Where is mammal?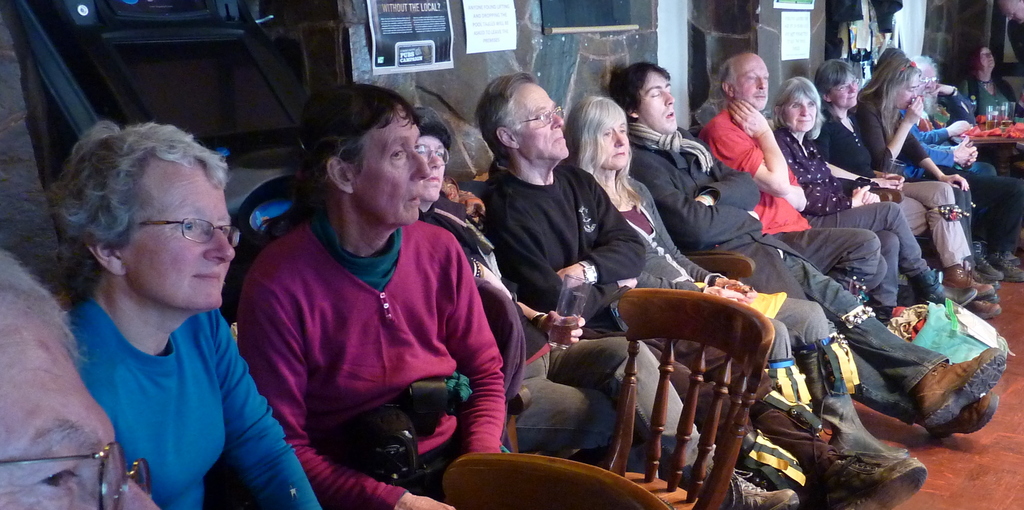
box=[39, 119, 320, 509].
